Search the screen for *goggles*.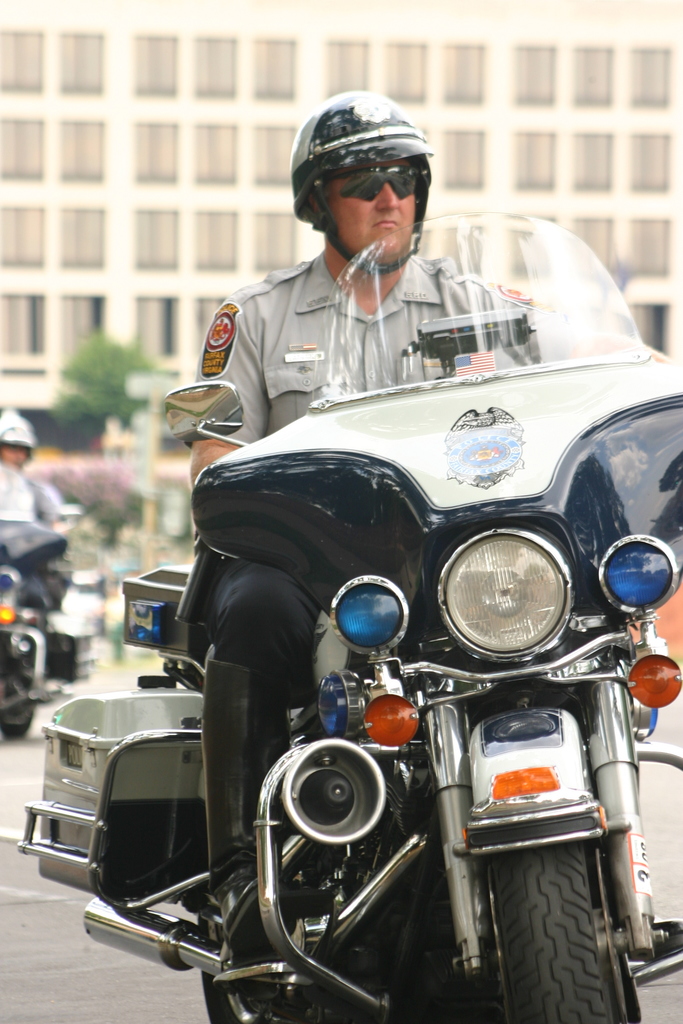
Found at (left=302, top=139, right=435, bottom=204).
